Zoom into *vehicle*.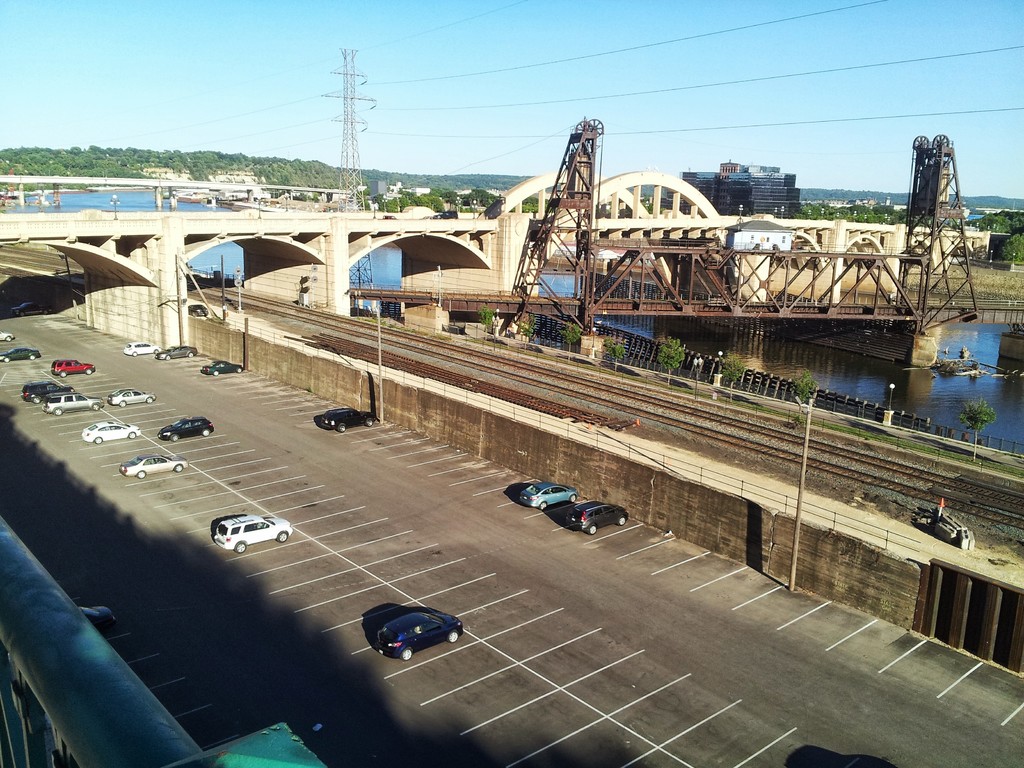
Zoom target: bbox(106, 387, 159, 408).
